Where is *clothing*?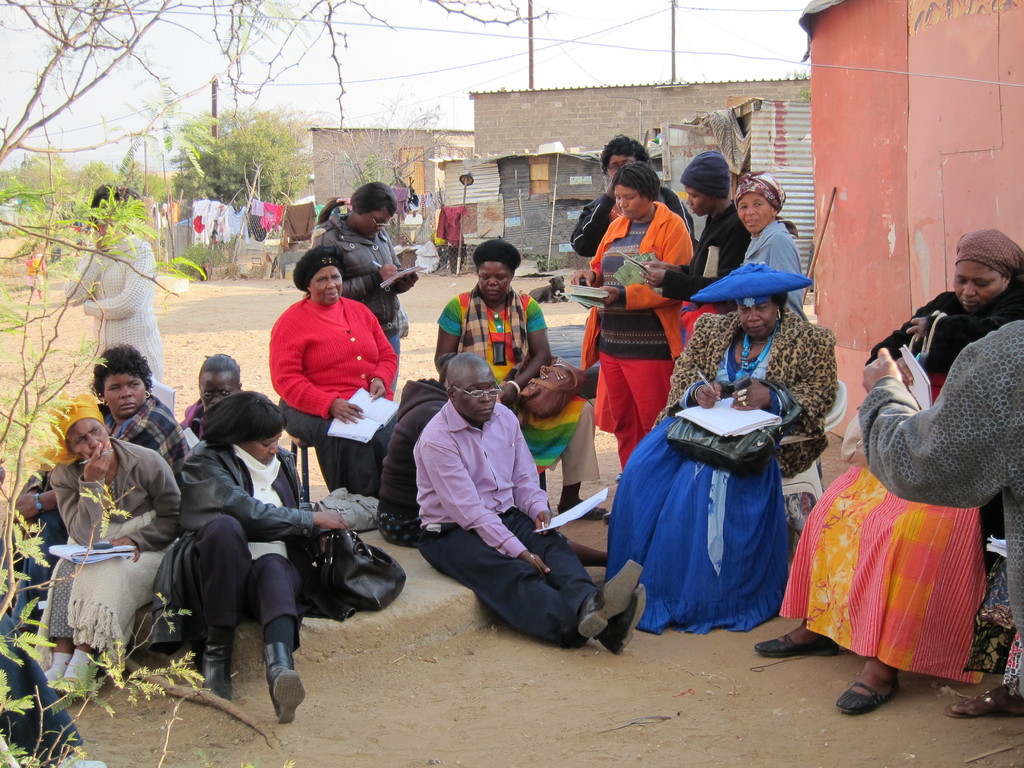
pyautogui.locateOnScreen(571, 188, 693, 254).
